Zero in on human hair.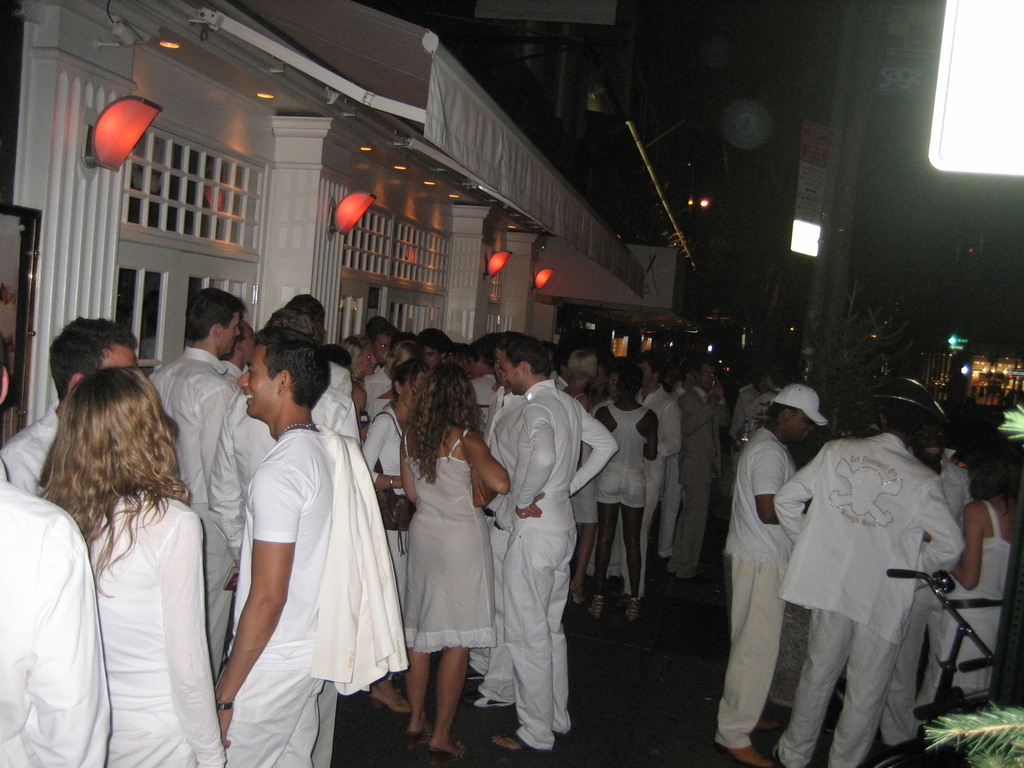
Zeroed in: <region>266, 304, 314, 352</region>.
